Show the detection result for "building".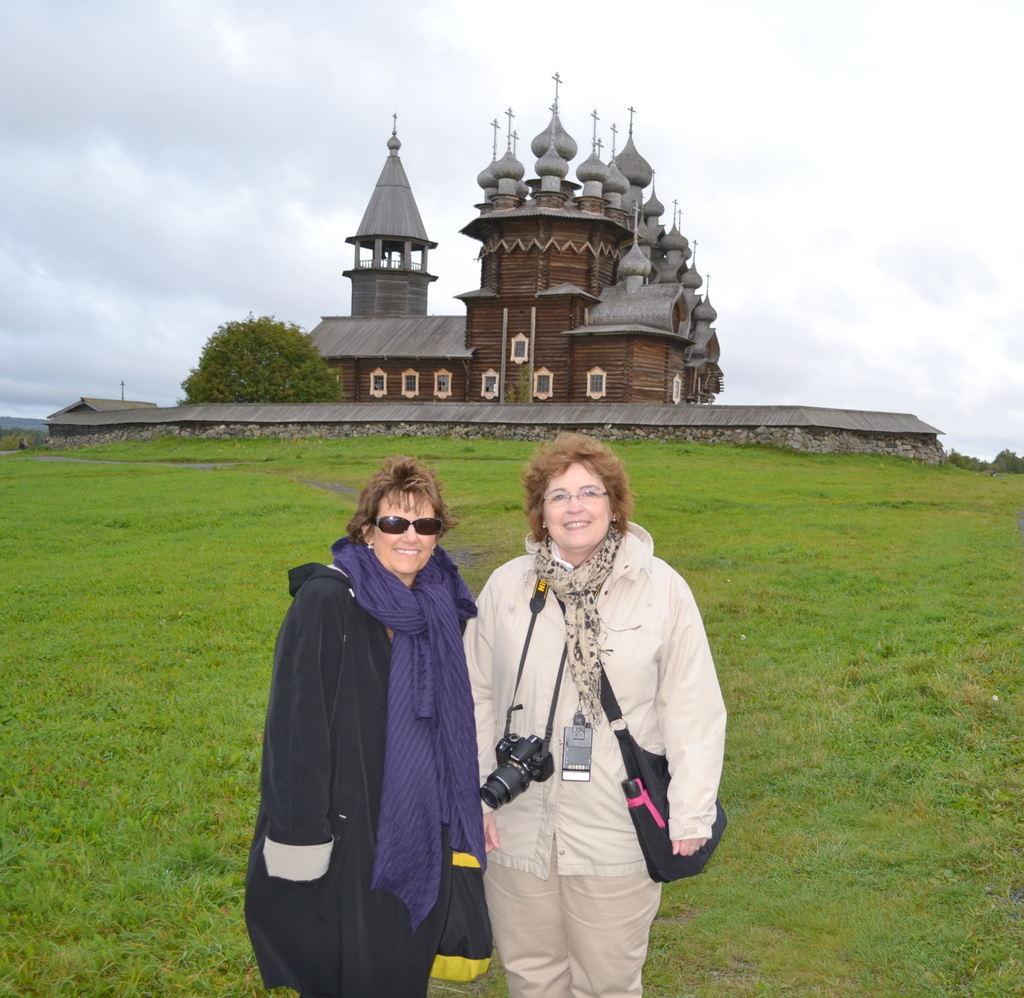
rect(302, 69, 720, 402).
